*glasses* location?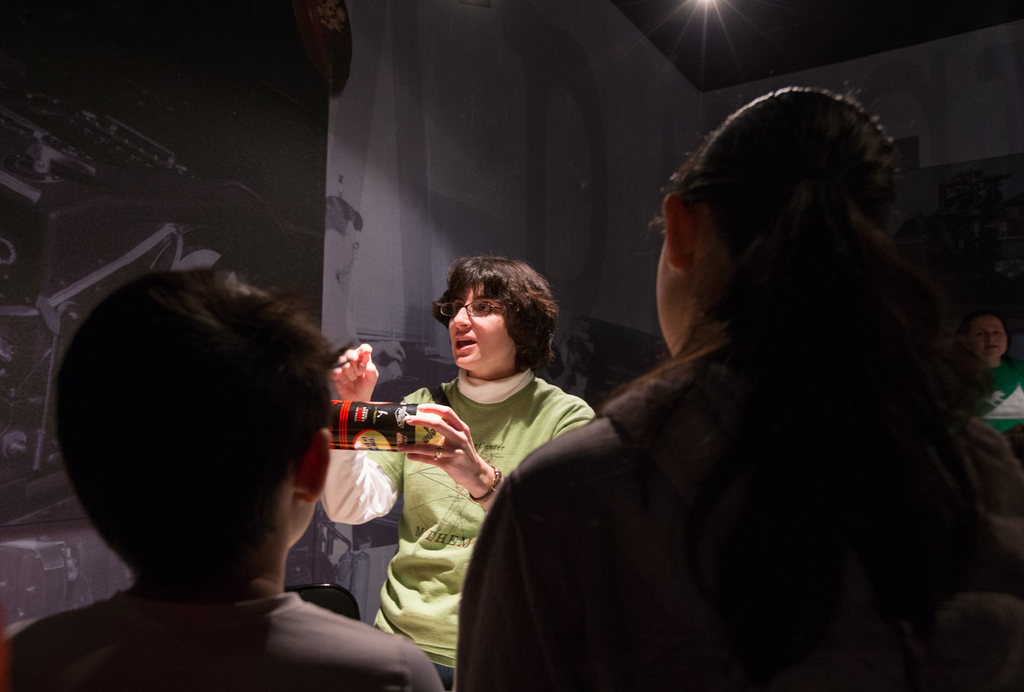
<bbox>437, 299, 507, 318</bbox>
